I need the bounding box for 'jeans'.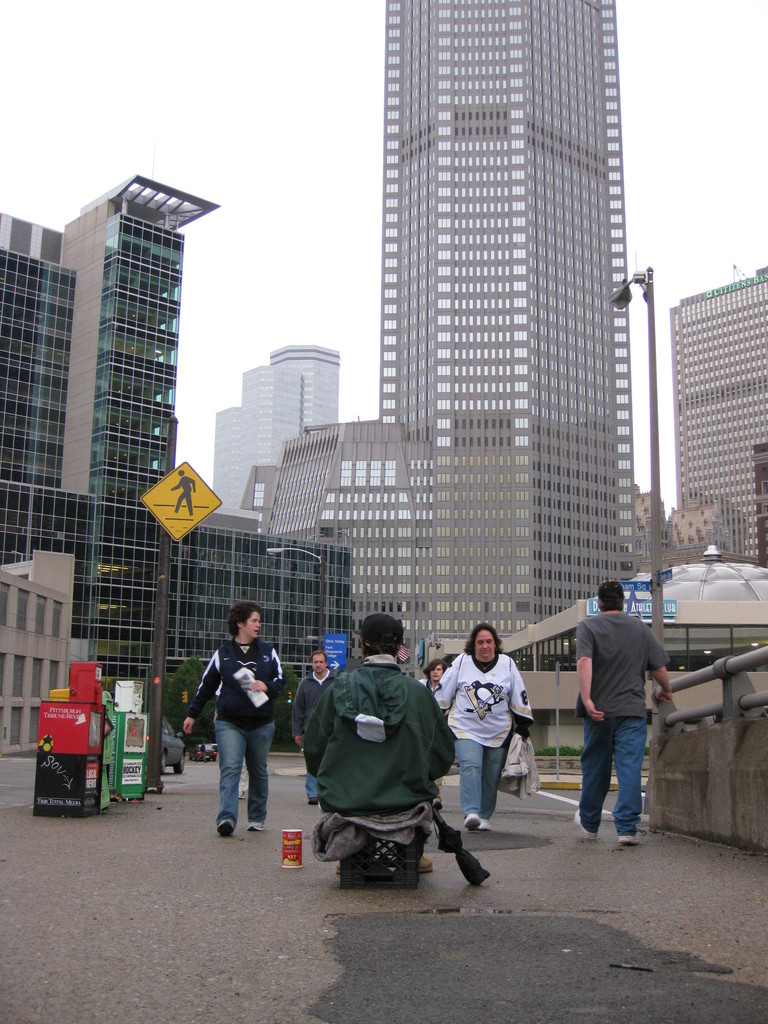
Here it is: [x1=200, y1=723, x2=275, y2=835].
